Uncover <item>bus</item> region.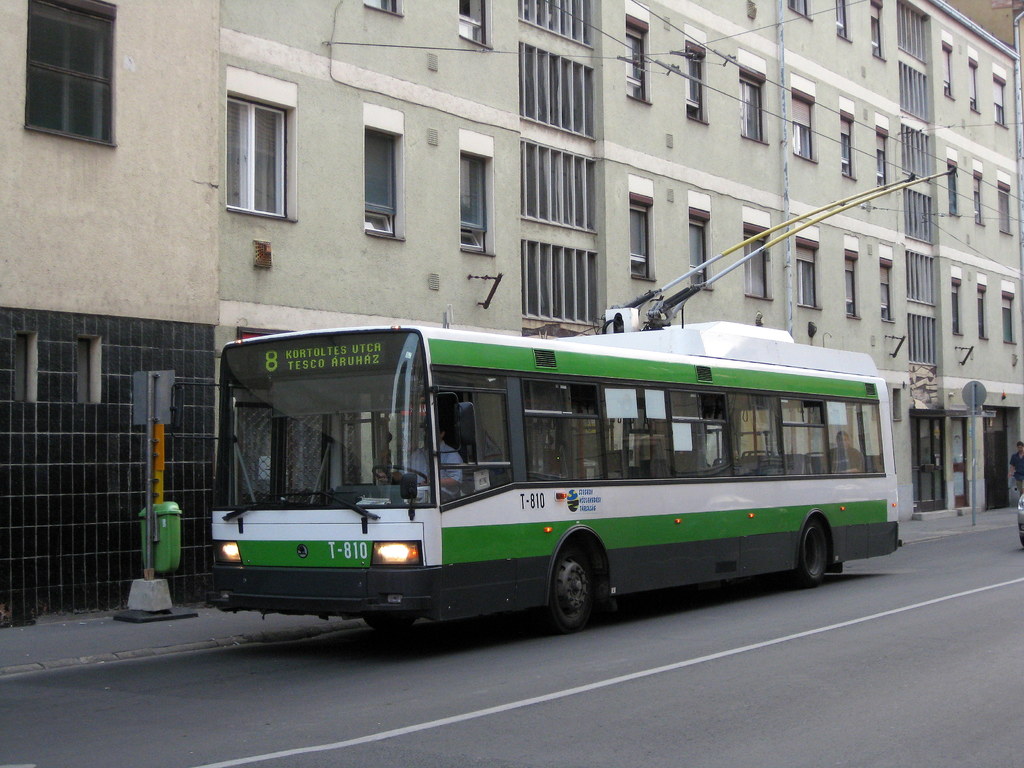
Uncovered: box(202, 315, 903, 635).
